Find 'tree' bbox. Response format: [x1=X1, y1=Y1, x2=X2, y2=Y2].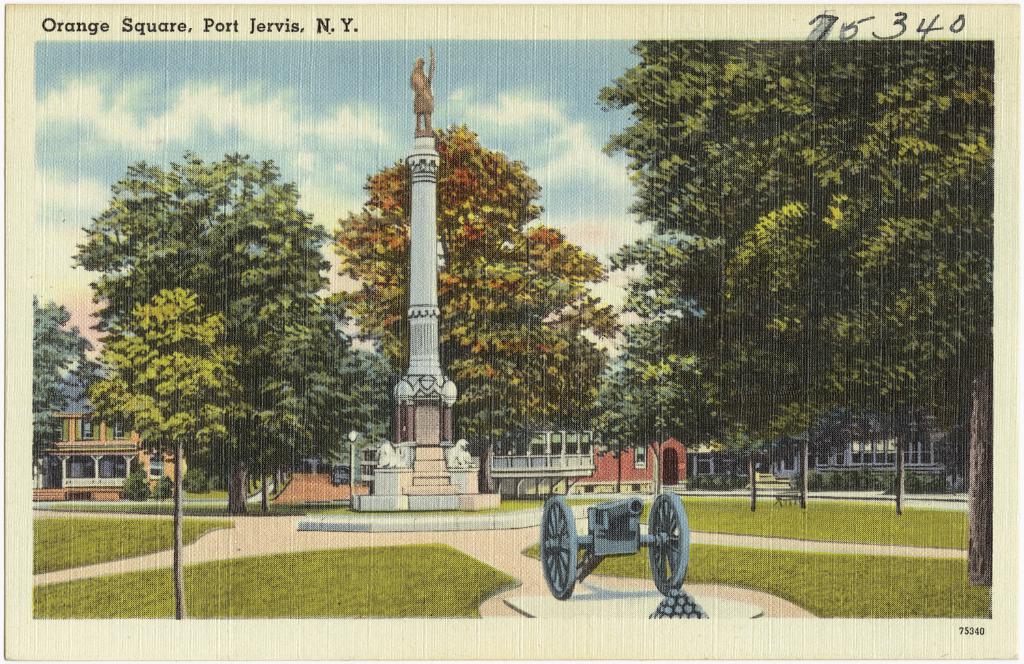
[x1=59, y1=131, x2=357, y2=515].
